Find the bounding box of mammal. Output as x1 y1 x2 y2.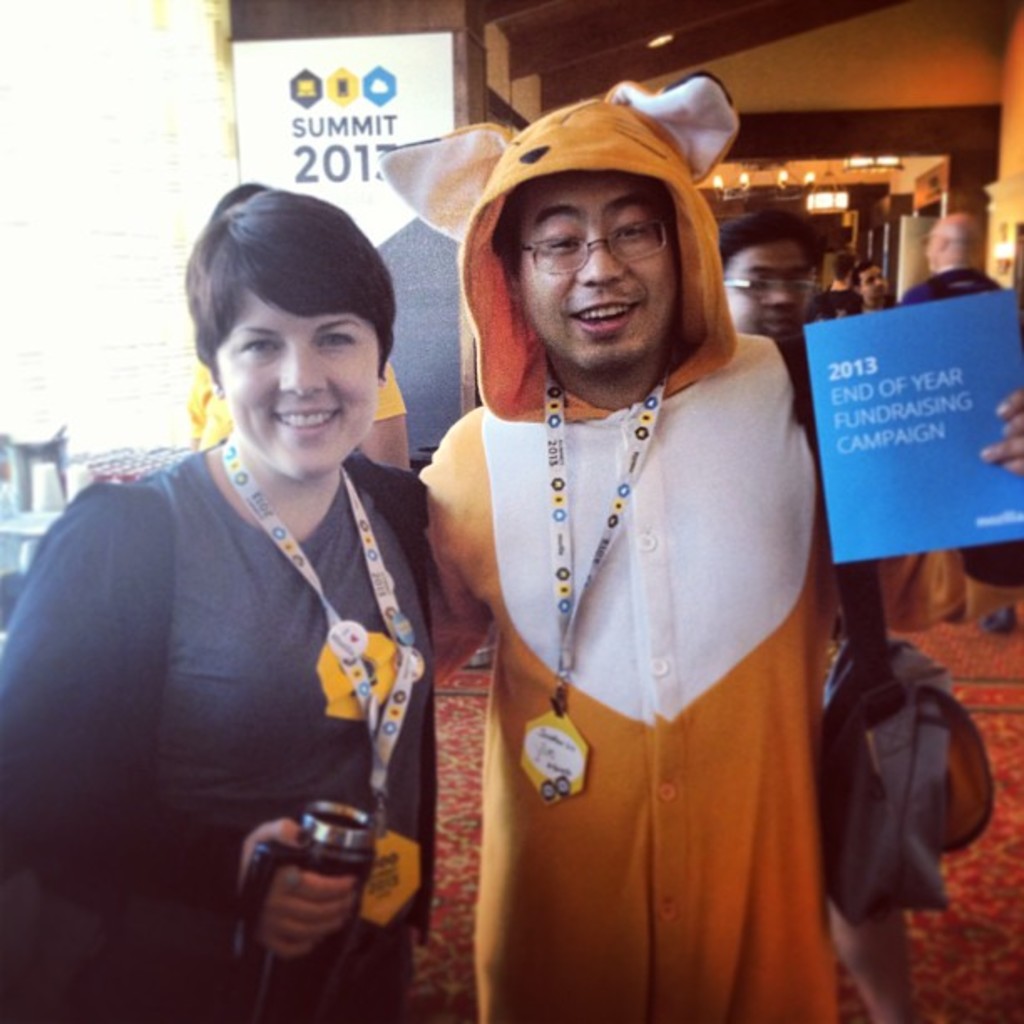
714 201 1022 637.
